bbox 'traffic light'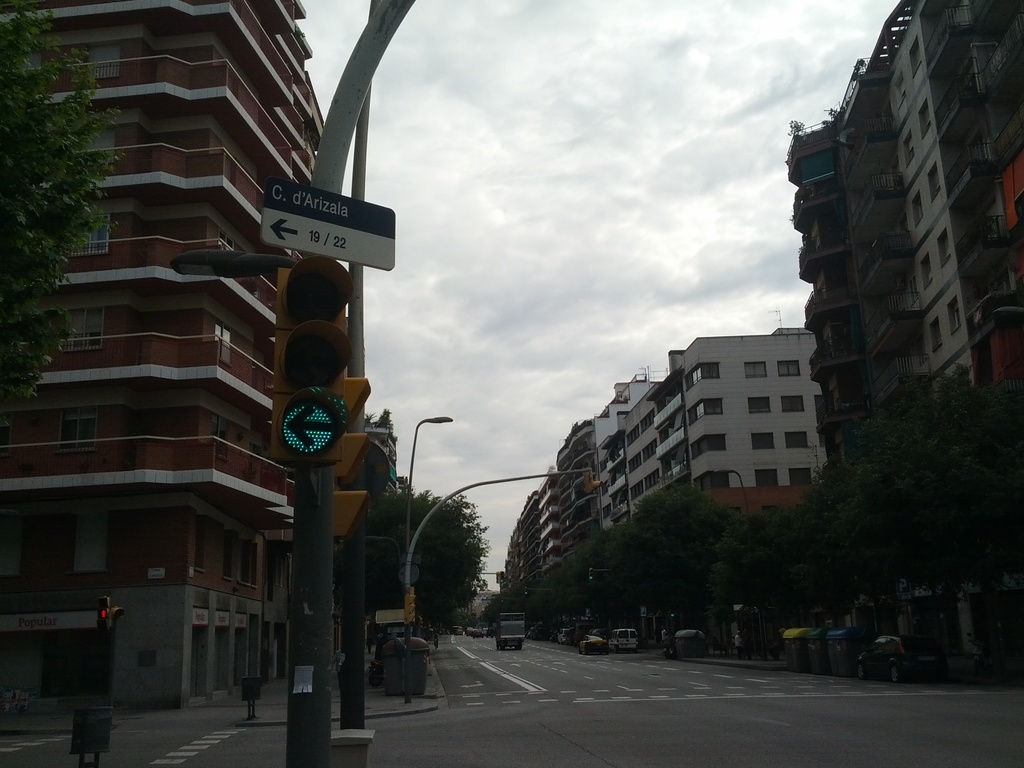
[589, 569, 594, 580]
